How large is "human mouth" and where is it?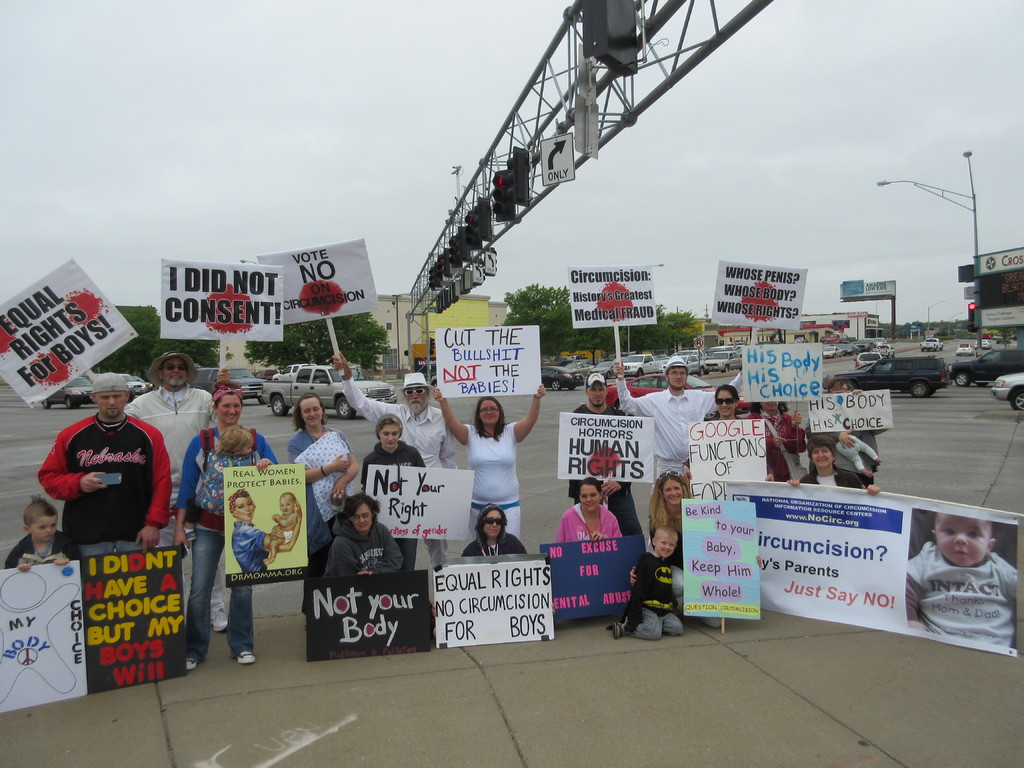
Bounding box: {"left": 387, "top": 442, "right": 395, "bottom": 444}.
